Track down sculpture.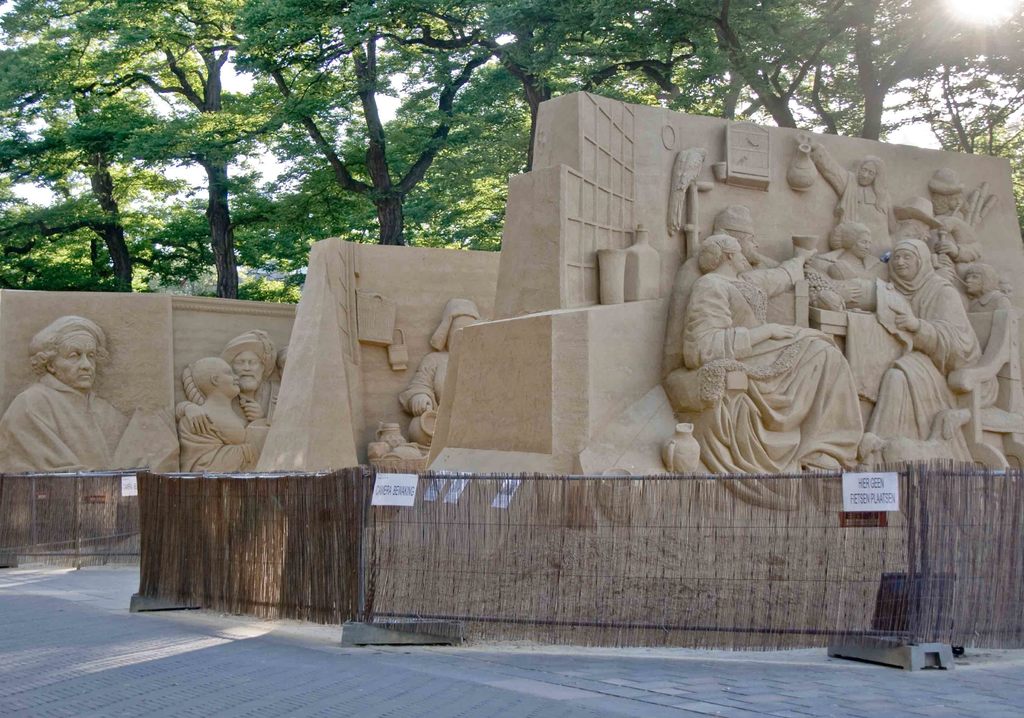
Tracked to pyautogui.locateOnScreen(628, 154, 981, 531).
